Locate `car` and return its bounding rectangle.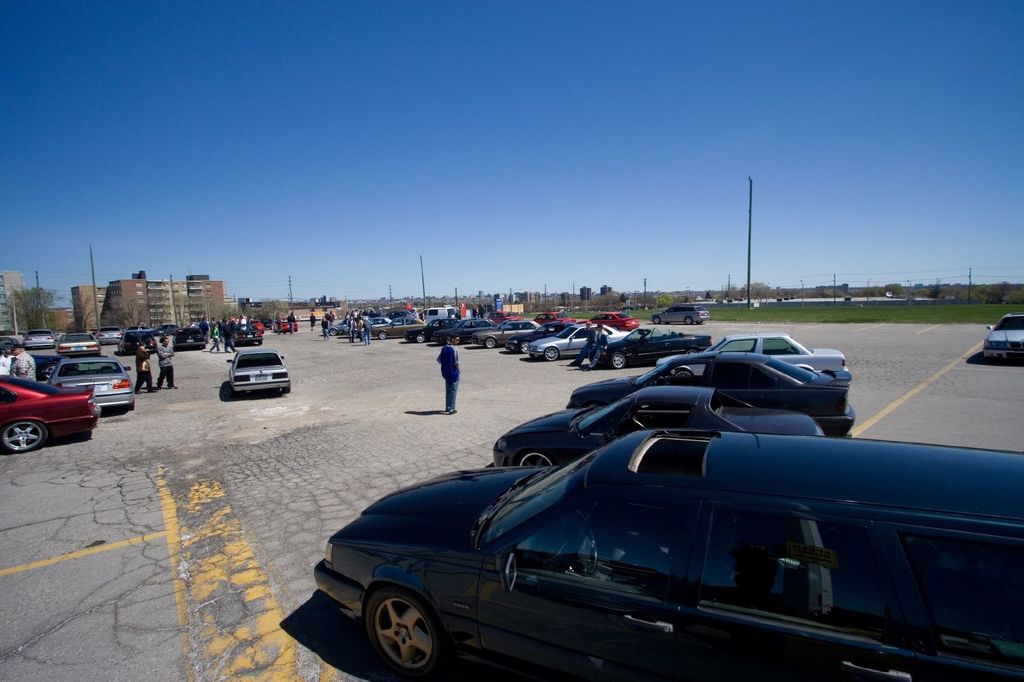
491 384 829 466.
